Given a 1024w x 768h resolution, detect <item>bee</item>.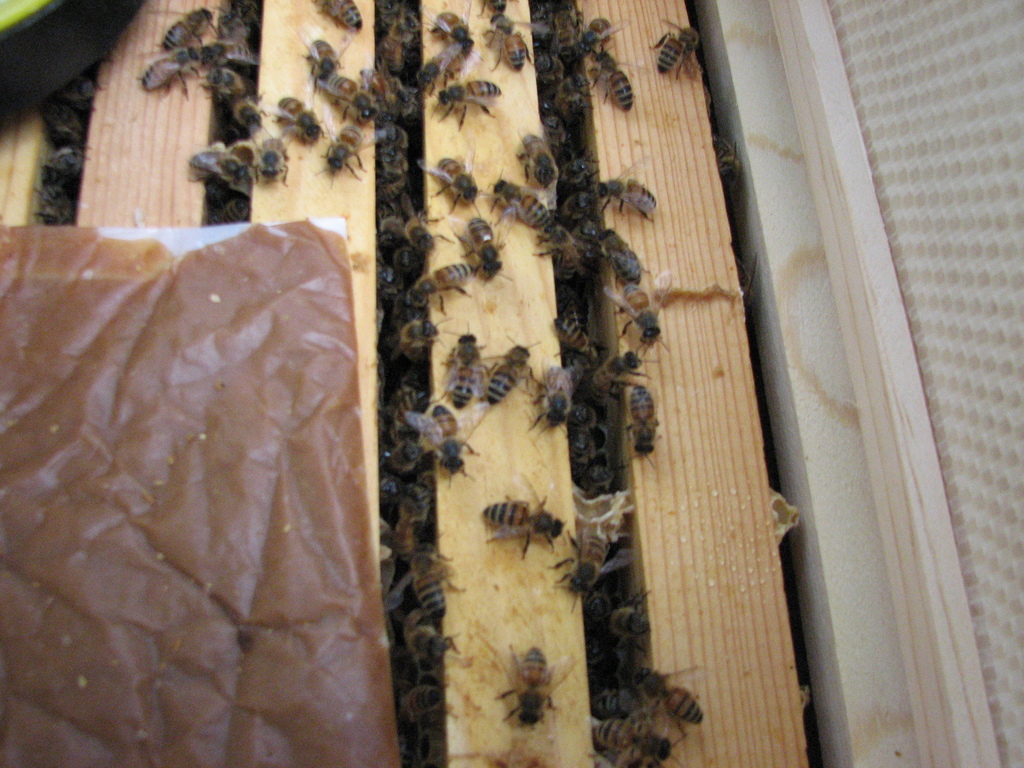
<region>669, 690, 709, 723</region>.
